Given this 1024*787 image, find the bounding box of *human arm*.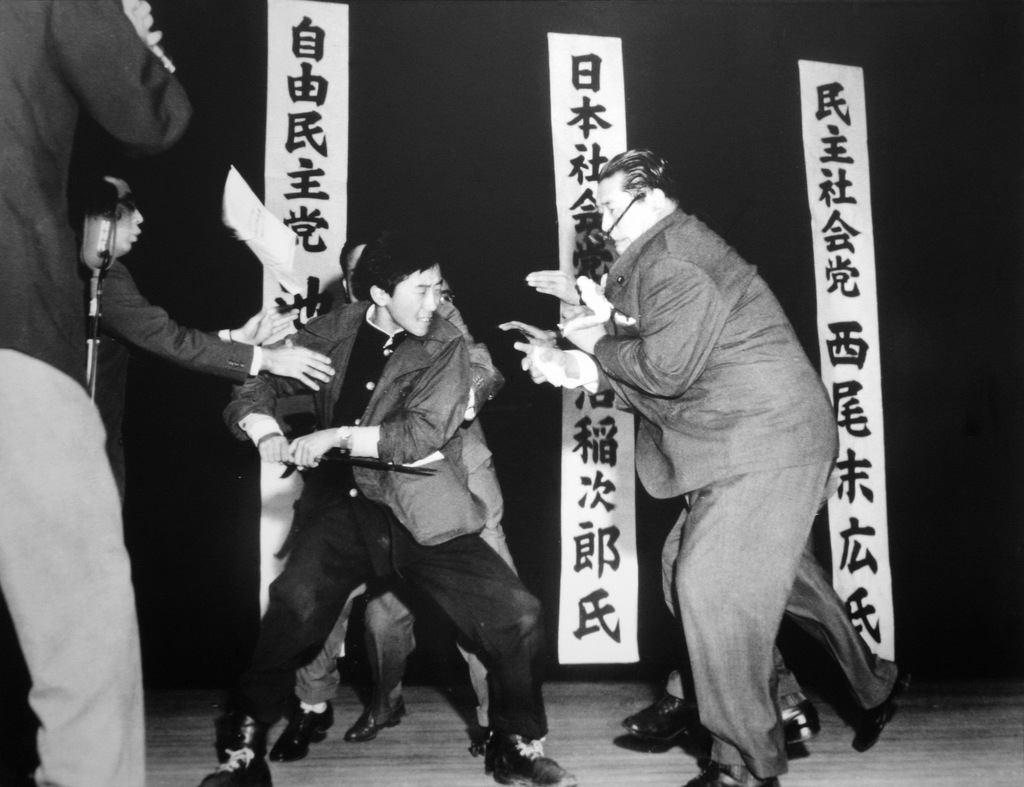
<region>410, 299, 503, 466</region>.
